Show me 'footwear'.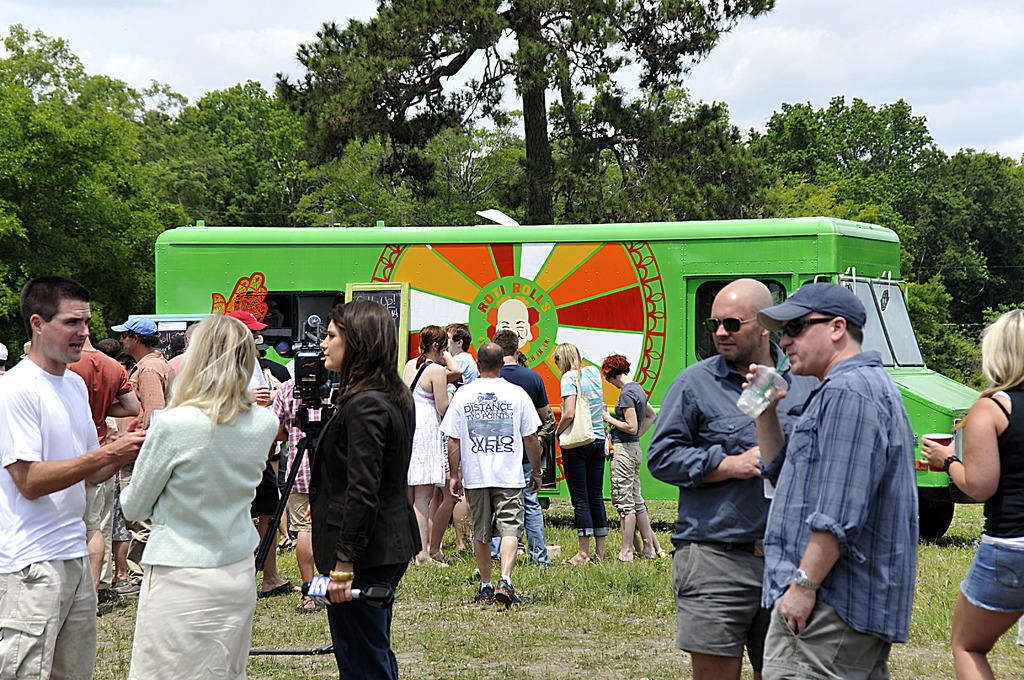
'footwear' is here: 473, 581, 494, 605.
